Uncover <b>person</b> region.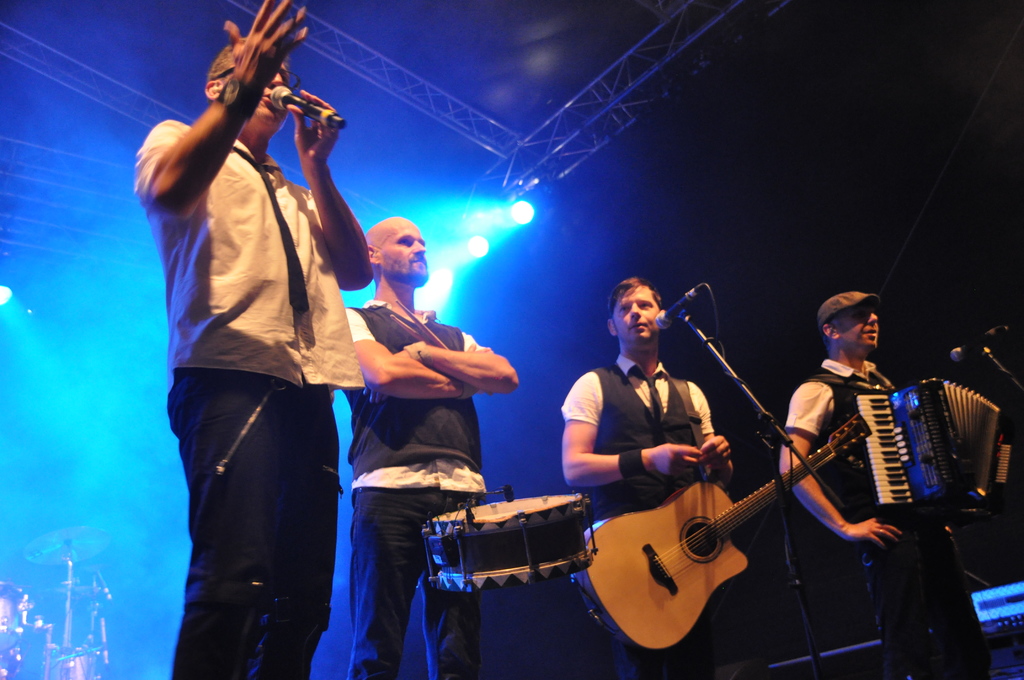
Uncovered: <bbox>346, 215, 523, 679</bbox>.
